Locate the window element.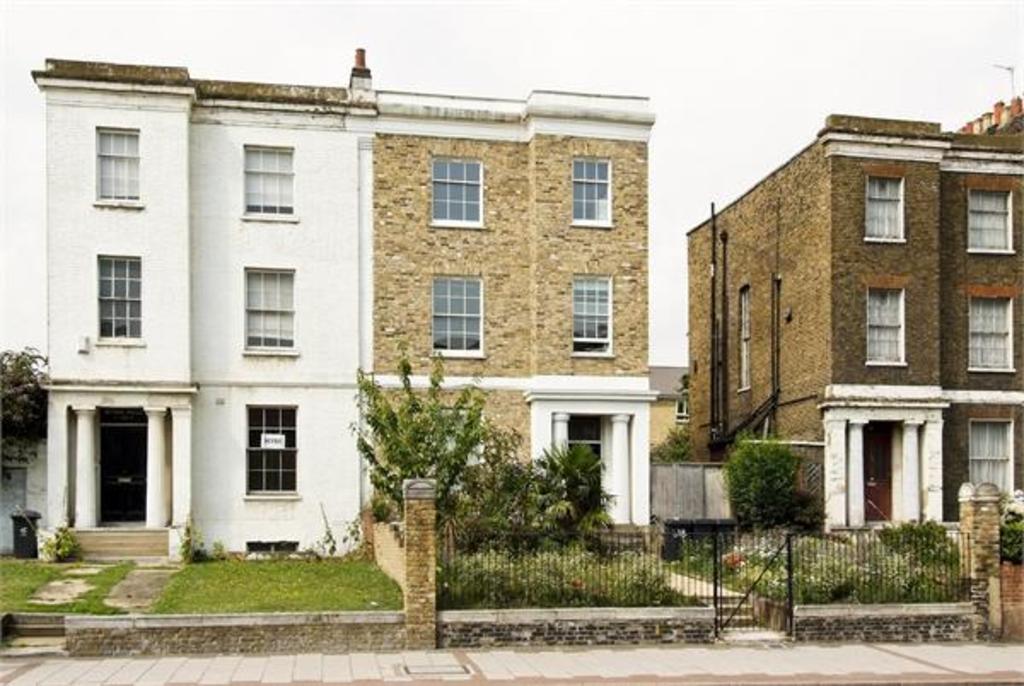
Element bbox: 241,271,297,353.
